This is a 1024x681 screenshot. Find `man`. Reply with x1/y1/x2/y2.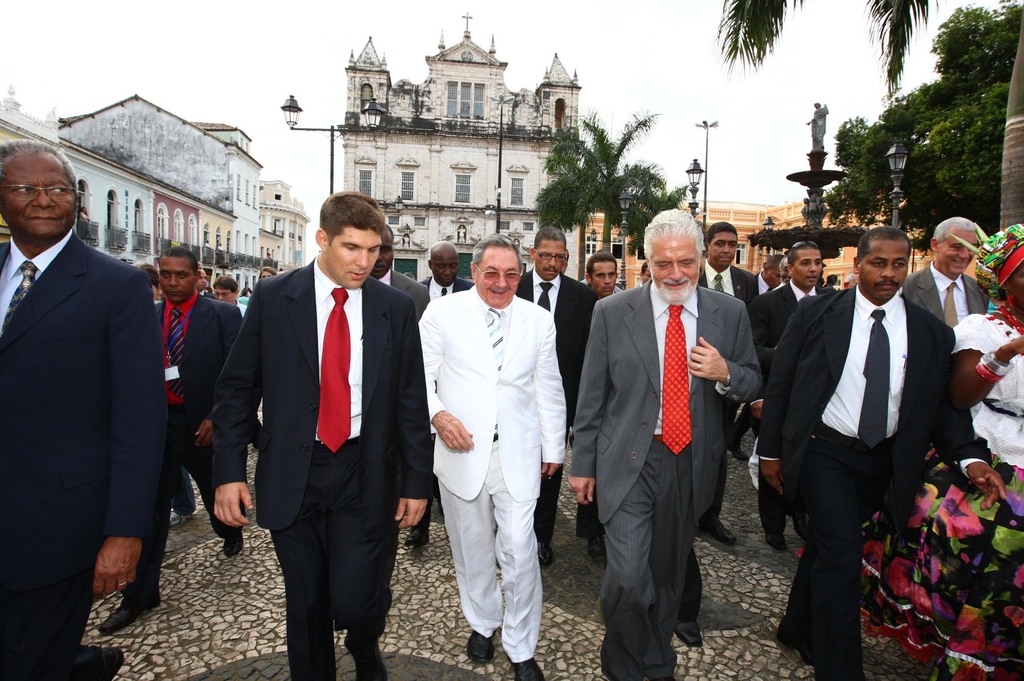
0/141/149/675.
